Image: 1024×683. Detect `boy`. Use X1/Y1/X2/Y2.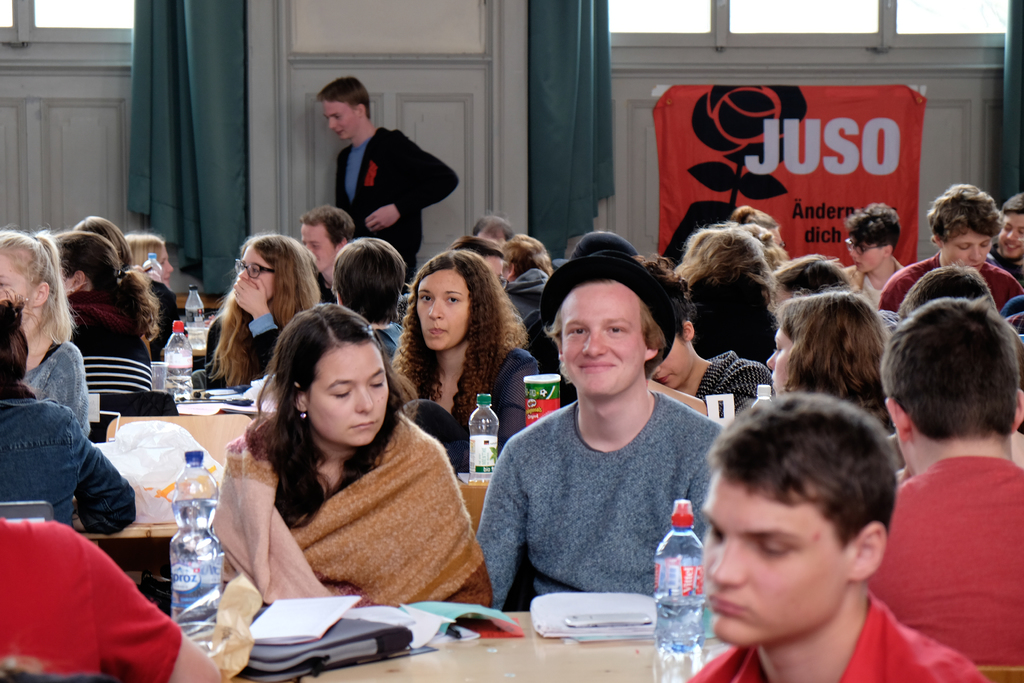
989/192/1022/279.
